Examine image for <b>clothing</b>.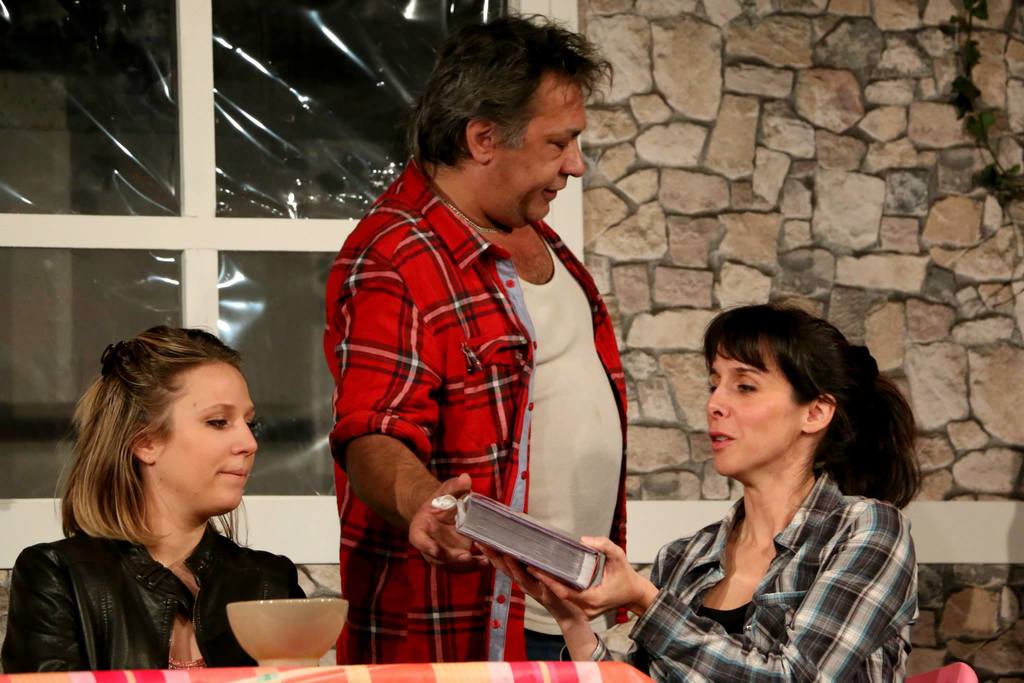
Examination result: 343, 133, 648, 635.
